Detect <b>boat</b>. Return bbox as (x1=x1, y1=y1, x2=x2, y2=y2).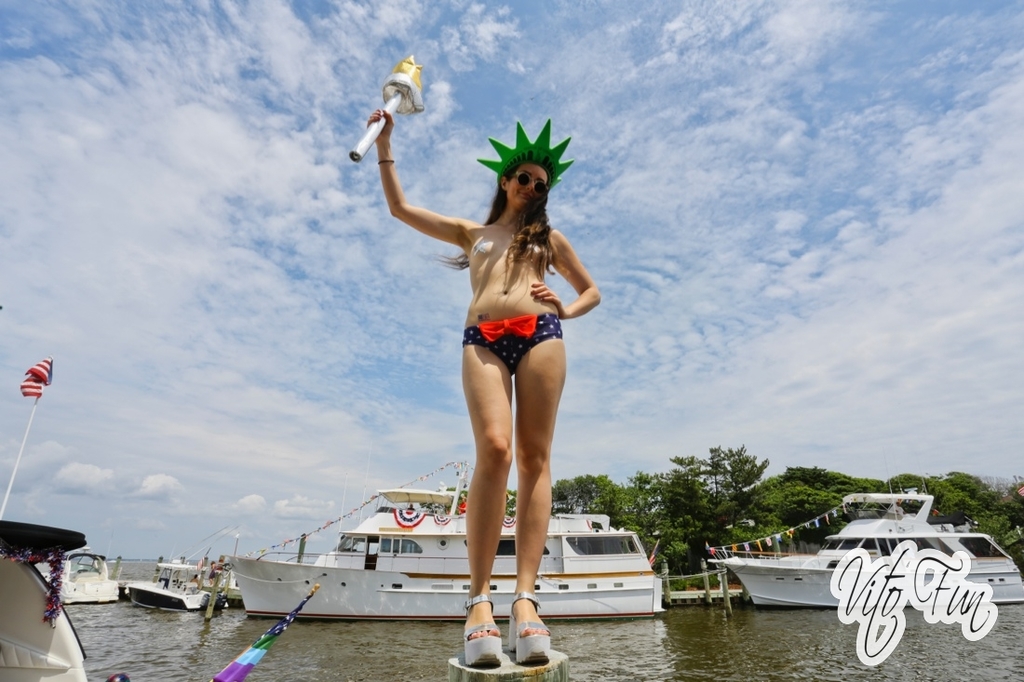
(x1=193, y1=426, x2=730, y2=634).
